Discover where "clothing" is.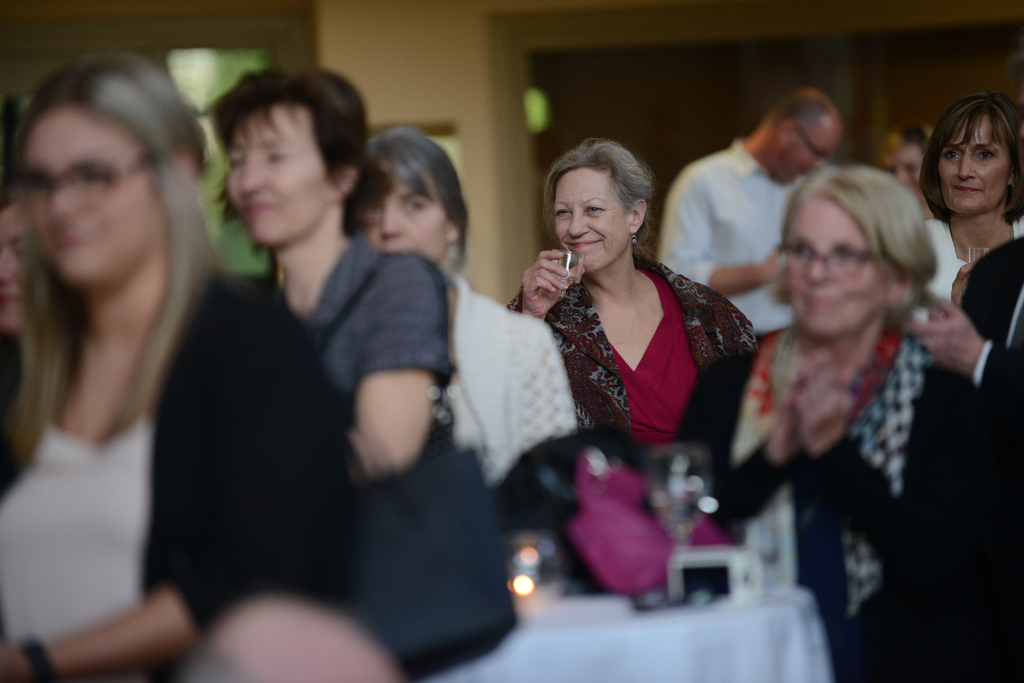
Discovered at rect(533, 249, 740, 467).
